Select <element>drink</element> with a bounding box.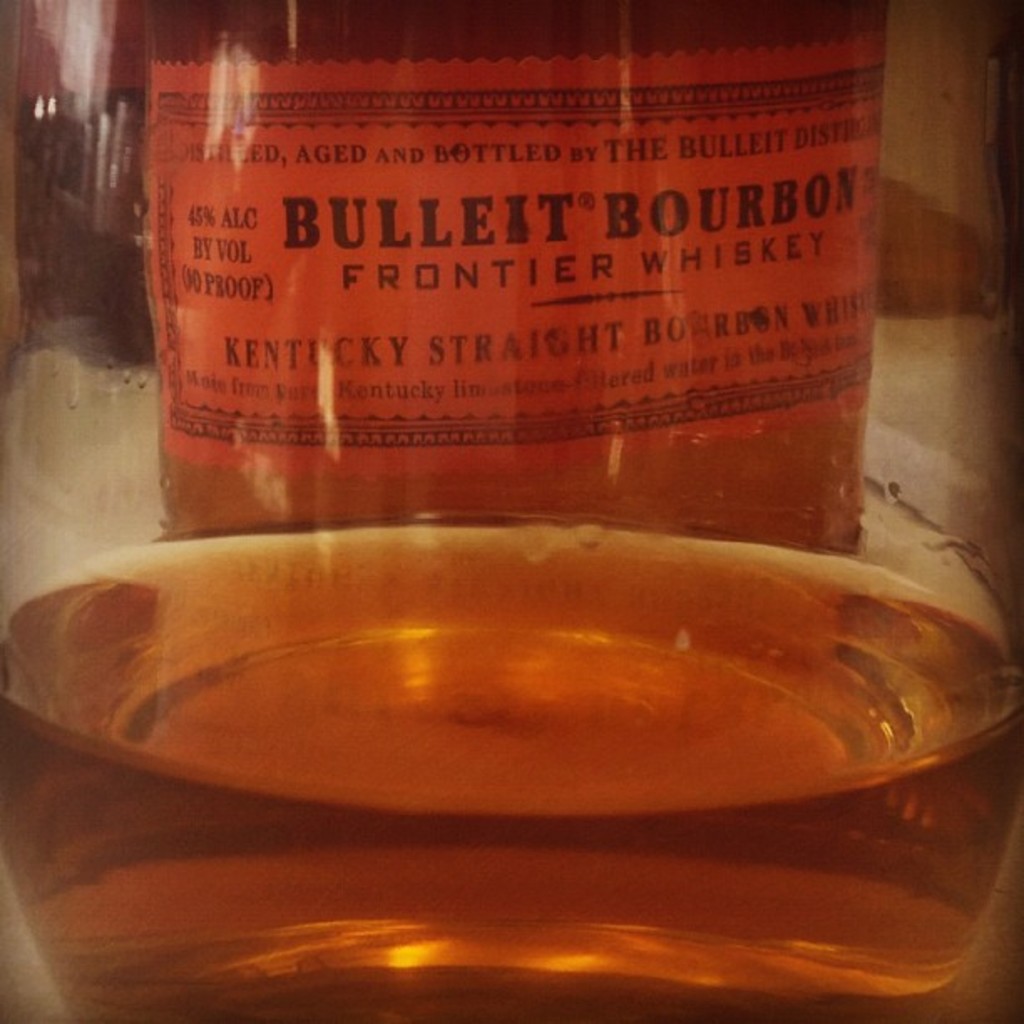
{"x1": 0, "y1": 517, "x2": 1022, "y2": 1022}.
